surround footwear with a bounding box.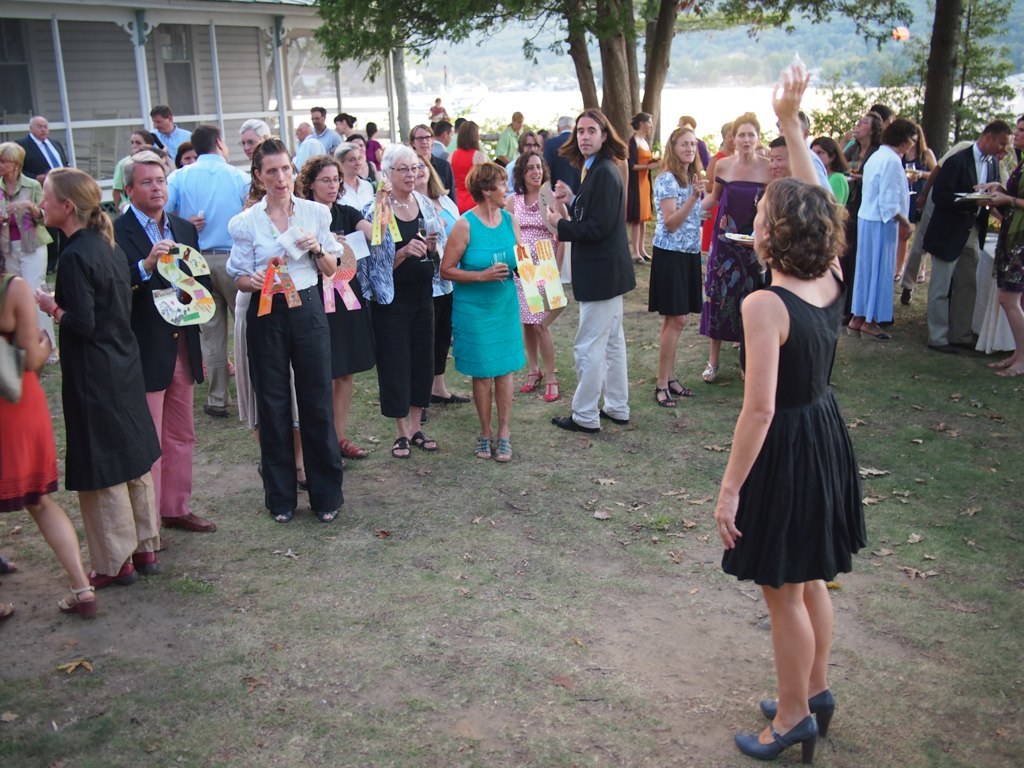
[left=497, top=437, right=509, bottom=465].
